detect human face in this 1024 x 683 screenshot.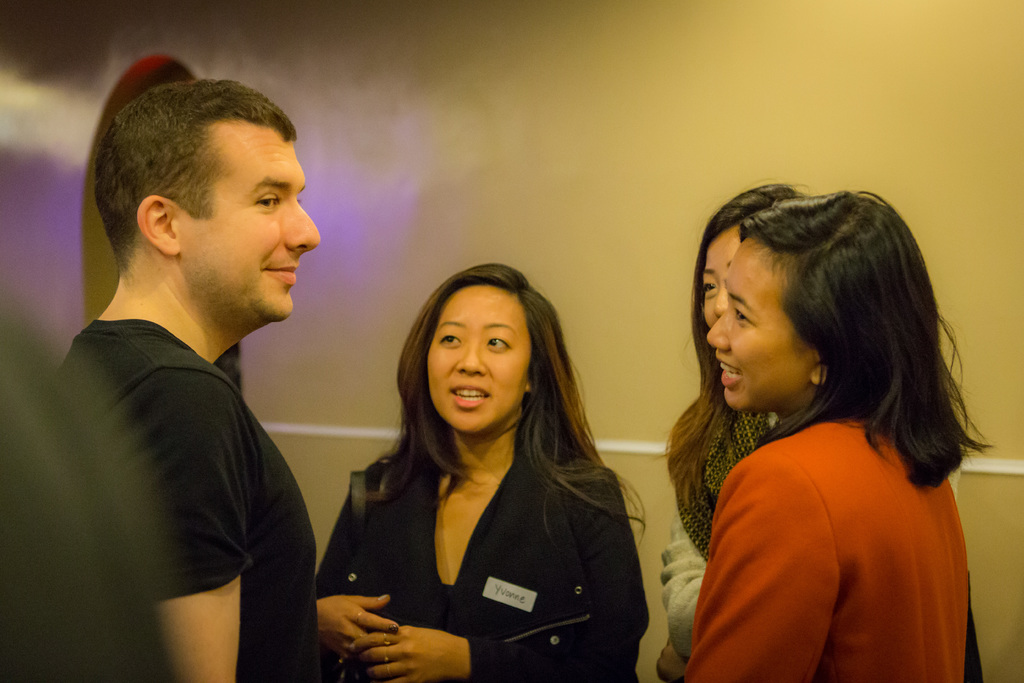
Detection: box=[183, 136, 319, 322].
